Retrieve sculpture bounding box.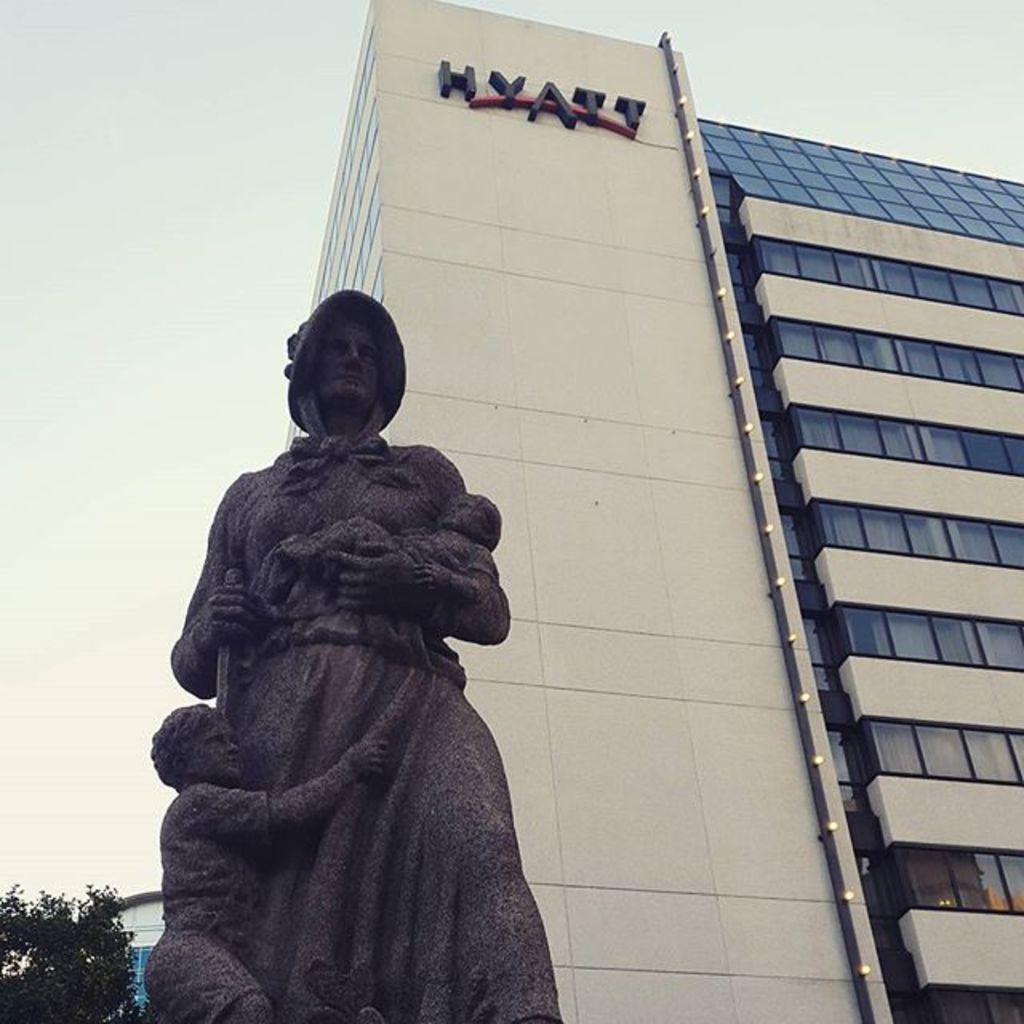
Bounding box: {"x1": 150, "y1": 709, "x2": 398, "y2": 1022}.
